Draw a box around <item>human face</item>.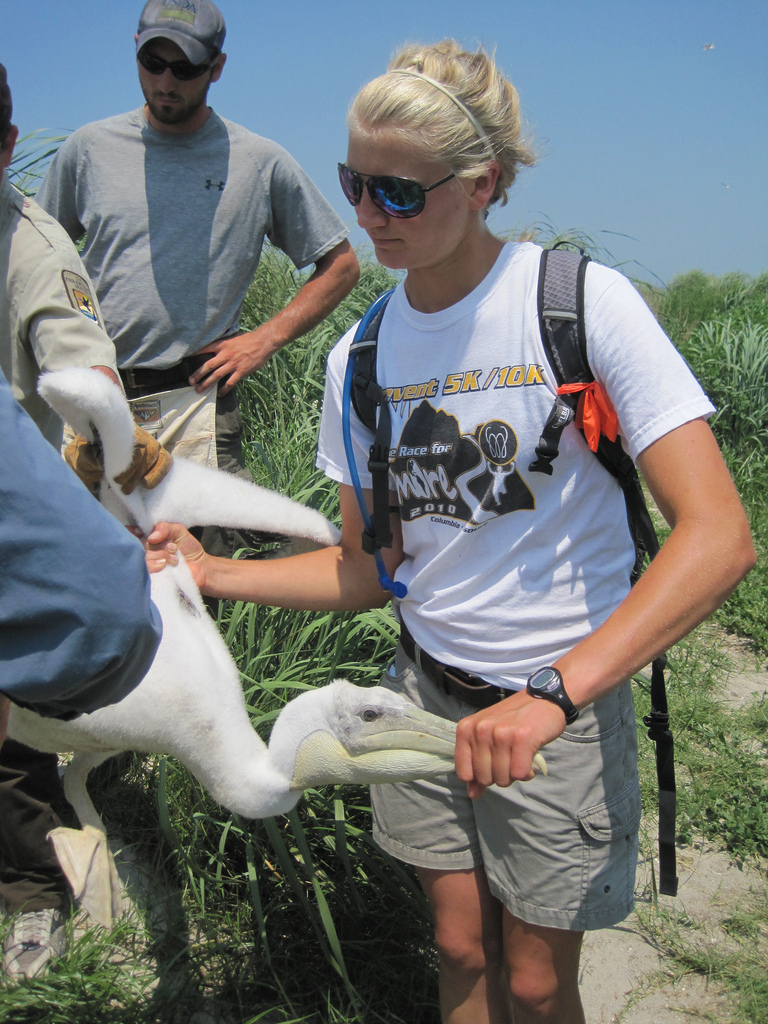
(130,34,212,123).
